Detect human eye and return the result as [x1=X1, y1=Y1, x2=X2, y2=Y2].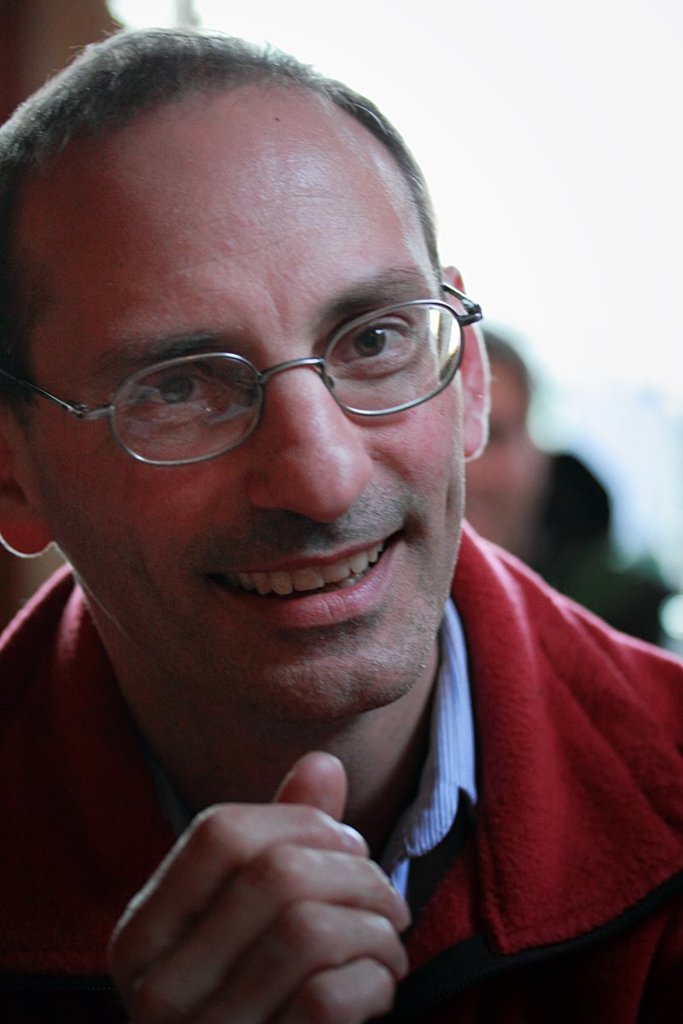
[x1=126, y1=370, x2=228, y2=418].
